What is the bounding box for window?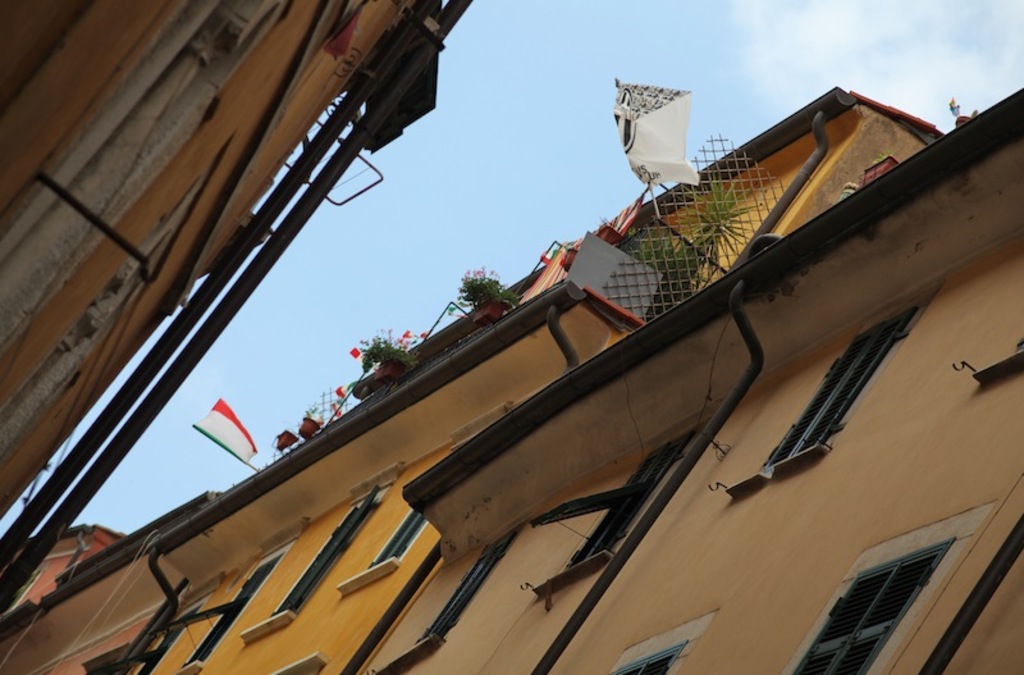
{"x1": 90, "y1": 643, "x2": 129, "y2": 674}.
